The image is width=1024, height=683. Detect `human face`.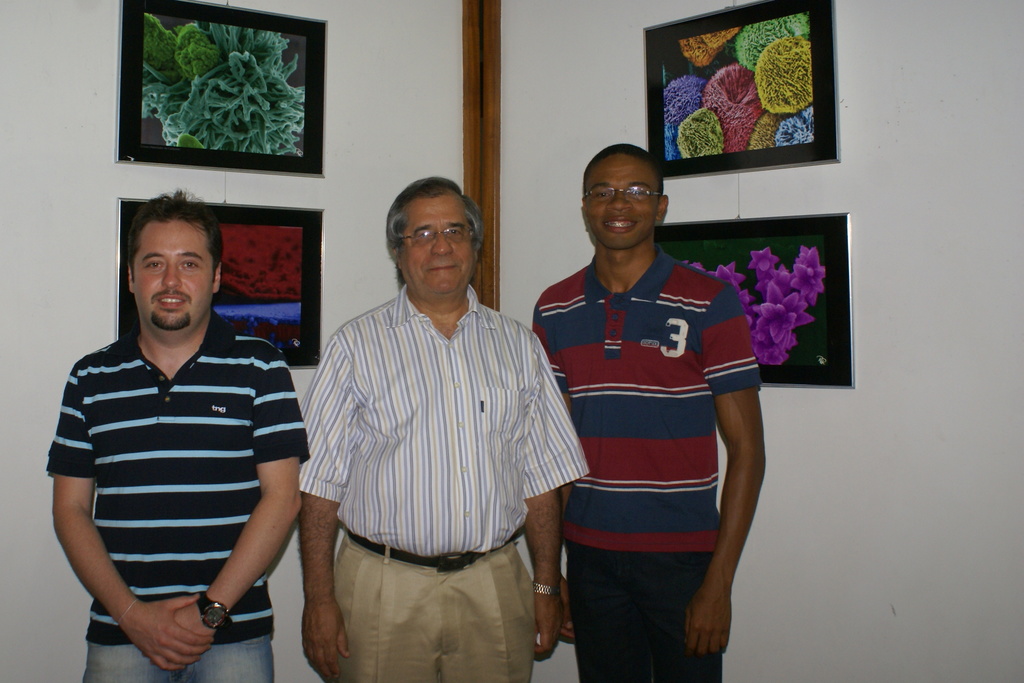
Detection: 586/156/660/247.
